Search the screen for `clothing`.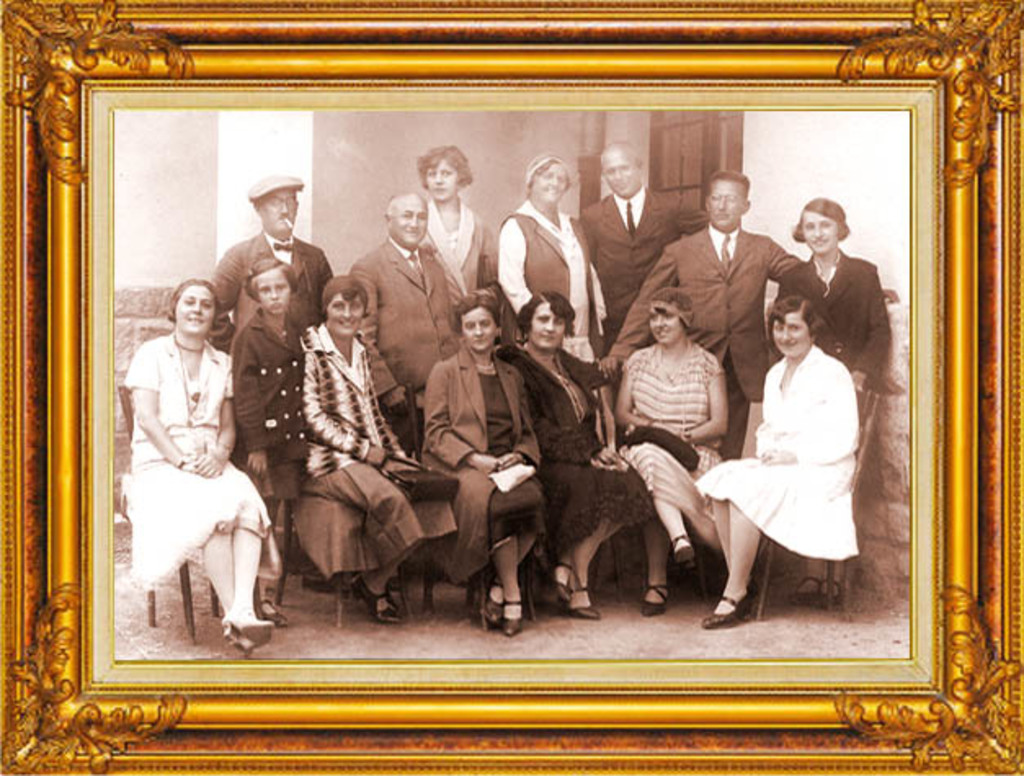
Found at {"left": 580, "top": 185, "right": 709, "bottom": 340}.
